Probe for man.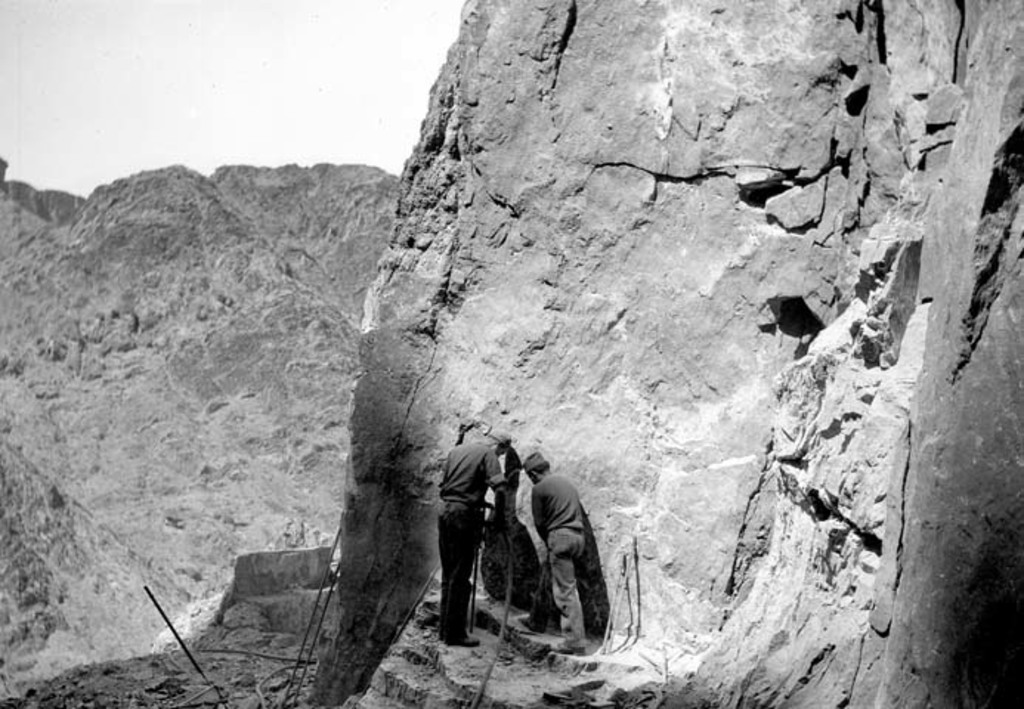
Probe result: bbox=(433, 431, 513, 648).
